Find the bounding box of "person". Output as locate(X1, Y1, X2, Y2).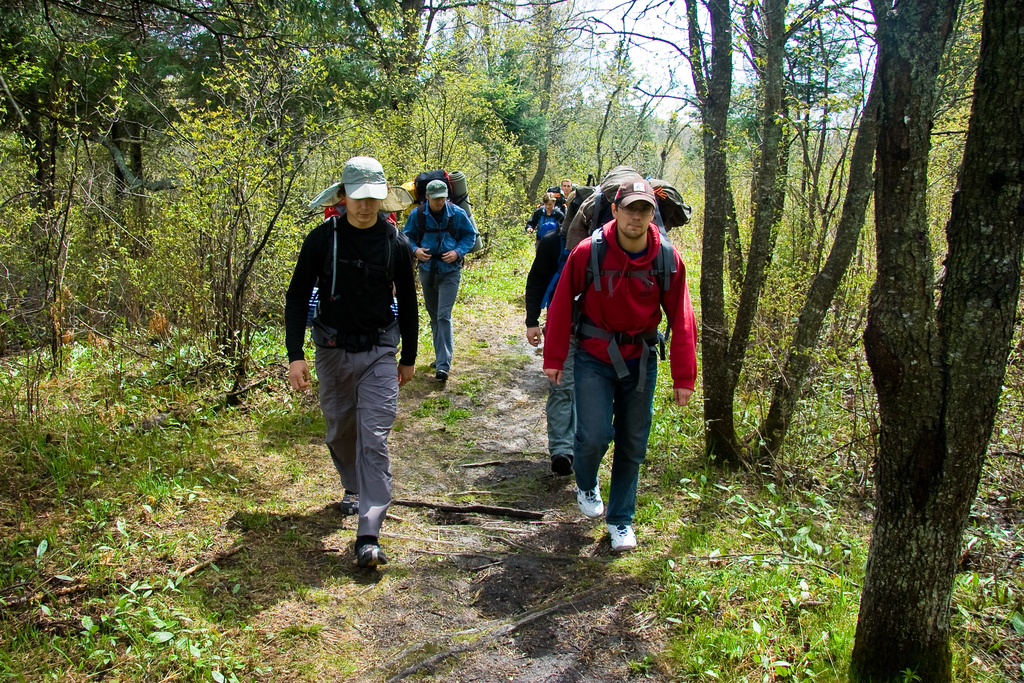
locate(403, 185, 480, 372).
